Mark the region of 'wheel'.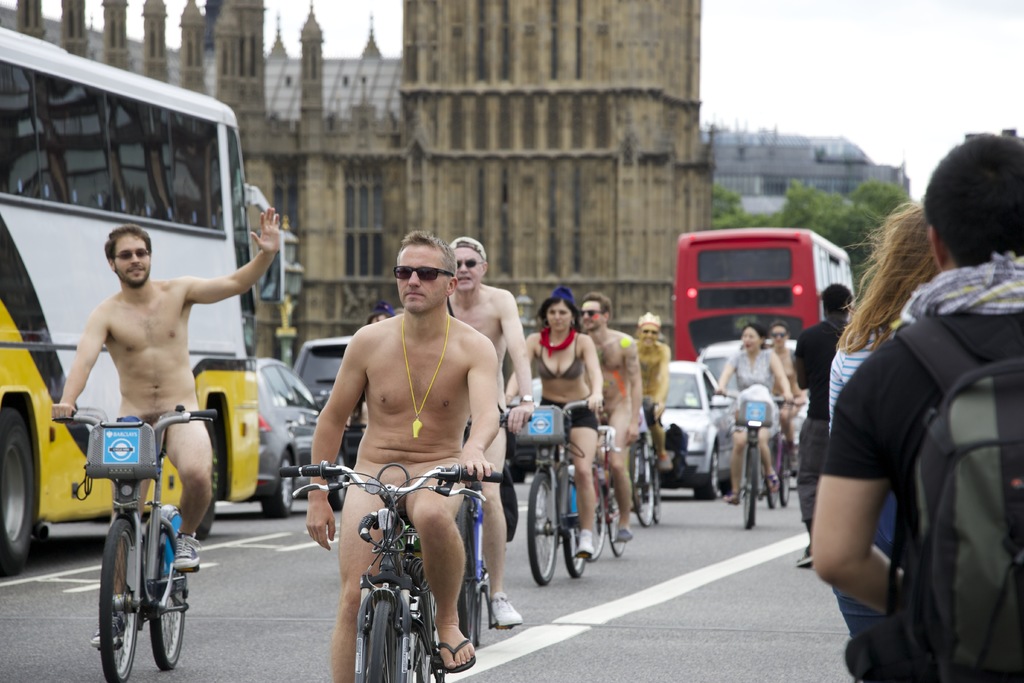
Region: bbox=[635, 450, 656, 525].
